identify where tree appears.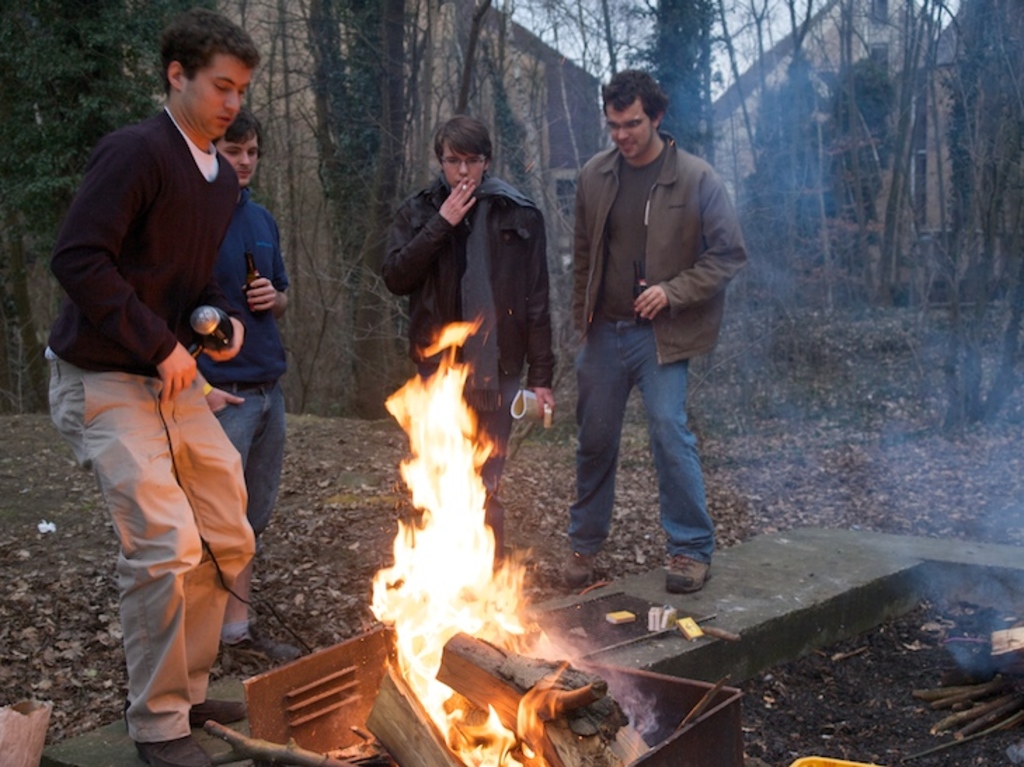
Appears at 889, 0, 1023, 430.
